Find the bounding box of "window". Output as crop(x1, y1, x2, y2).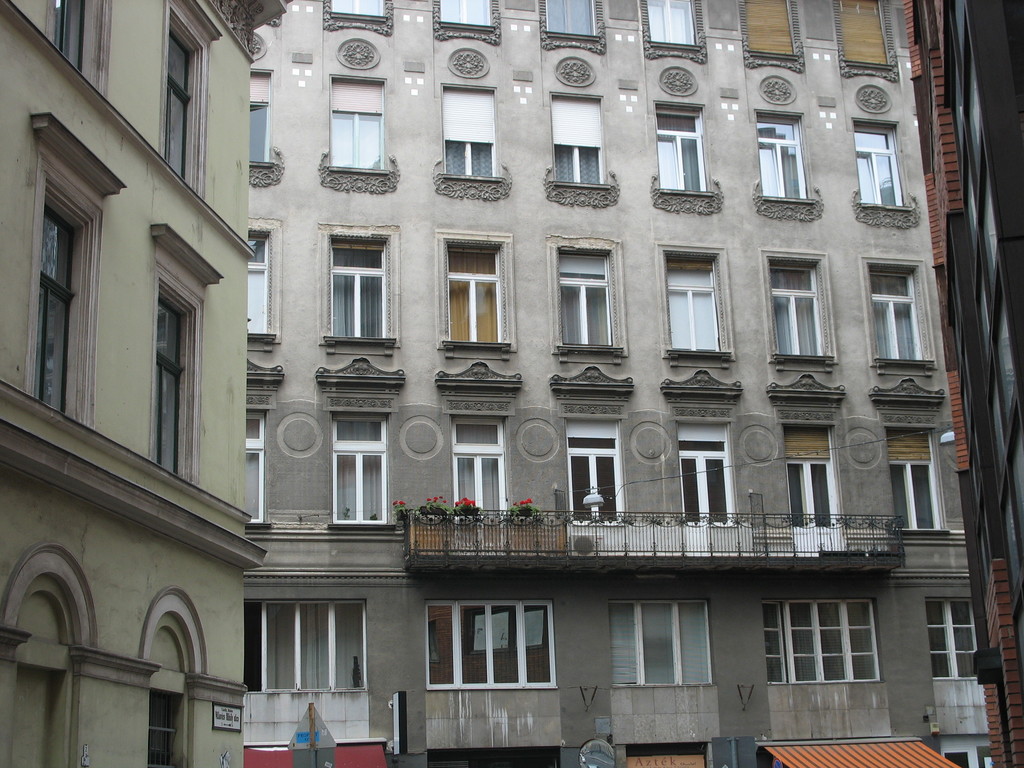
crop(609, 596, 719, 691).
